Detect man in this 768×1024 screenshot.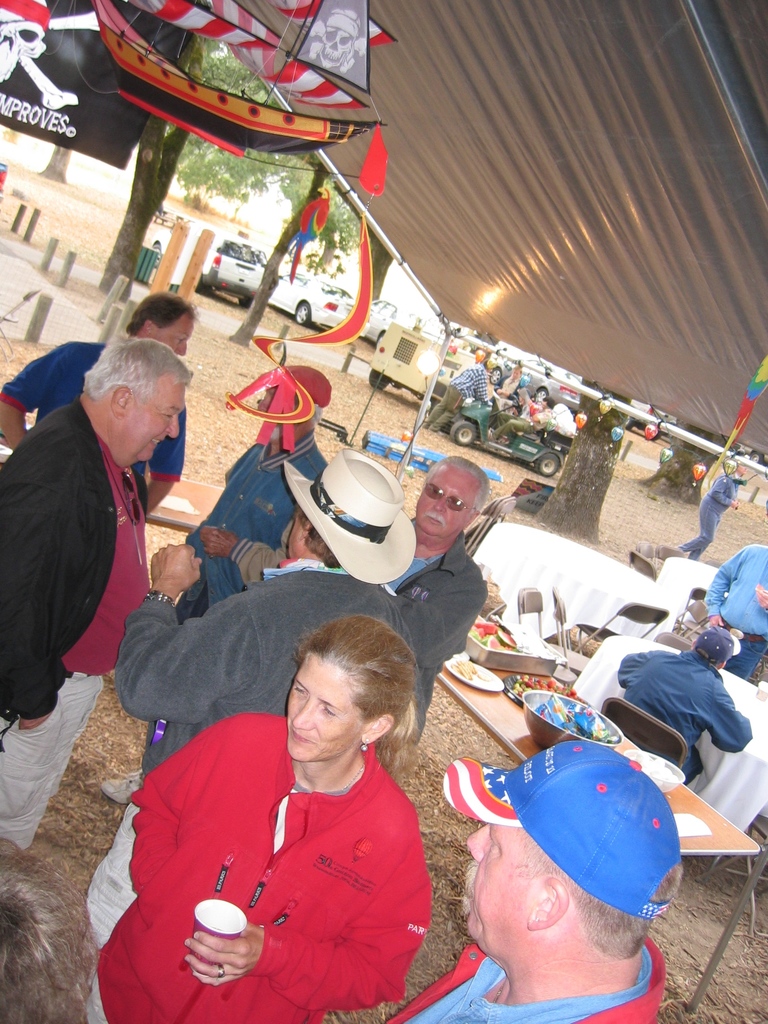
Detection: {"left": 708, "top": 543, "right": 767, "bottom": 680}.
